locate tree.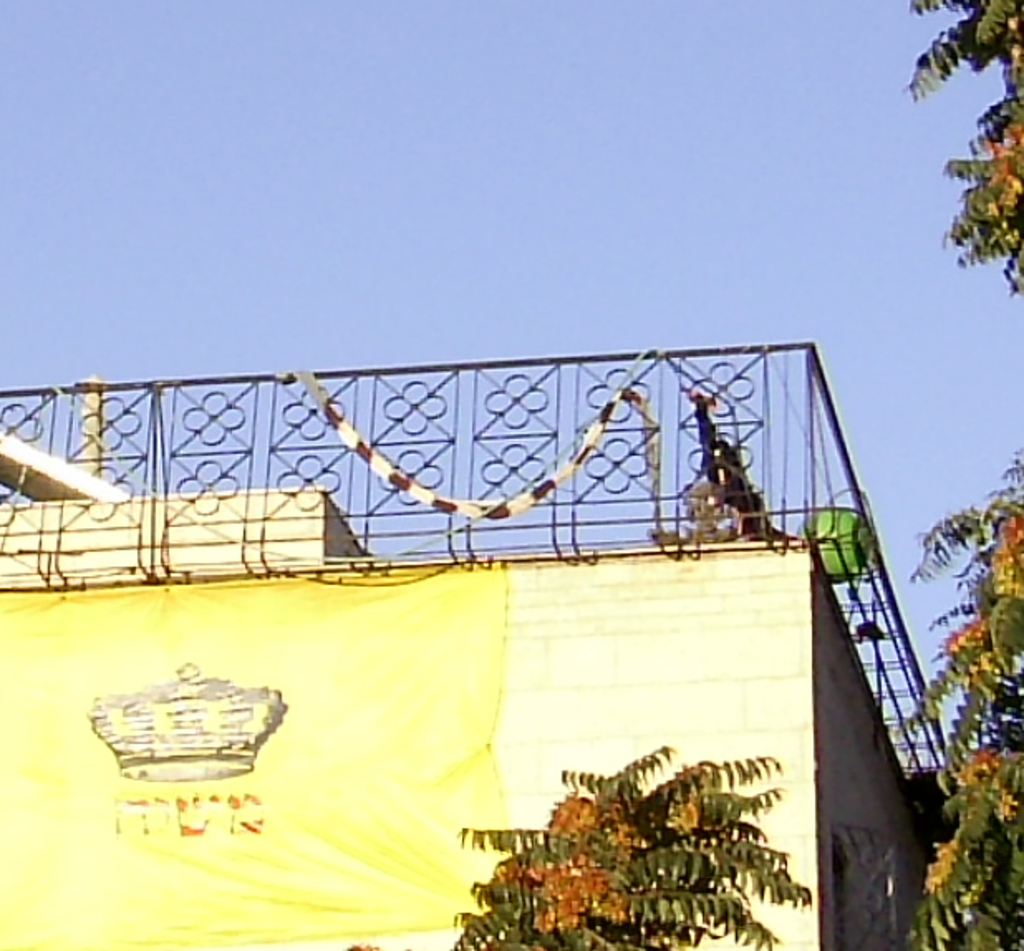
Bounding box: <bbox>896, 0, 1022, 949</bbox>.
